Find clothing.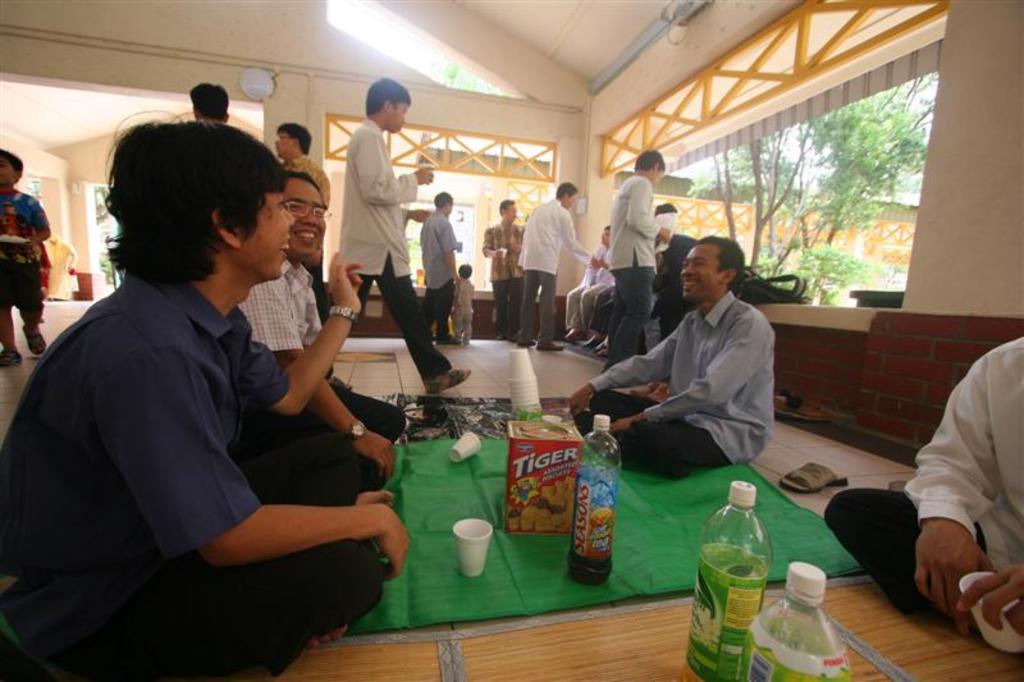
BBox(589, 285, 774, 467).
